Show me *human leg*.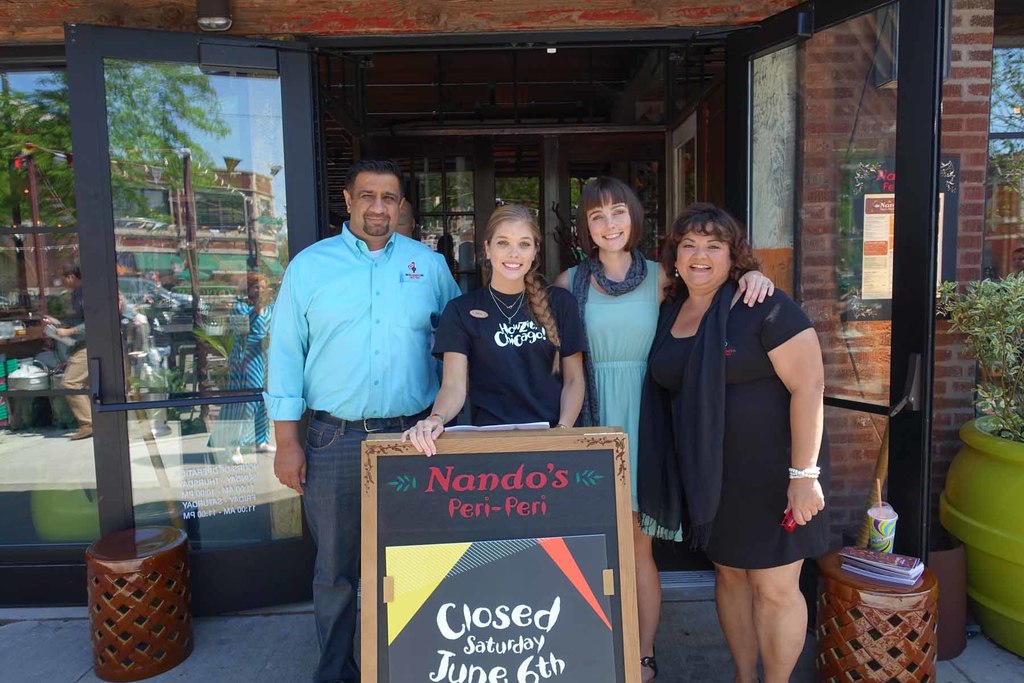
*human leg* is here: x1=719, y1=565, x2=806, y2=682.
